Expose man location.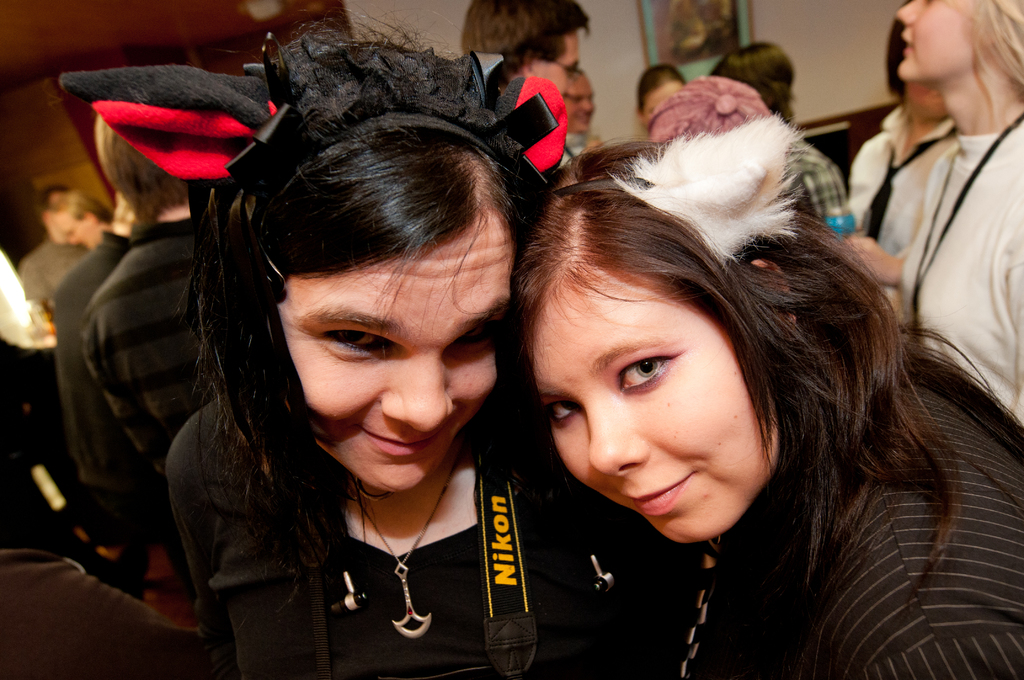
Exposed at <box>452,0,590,165</box>.
